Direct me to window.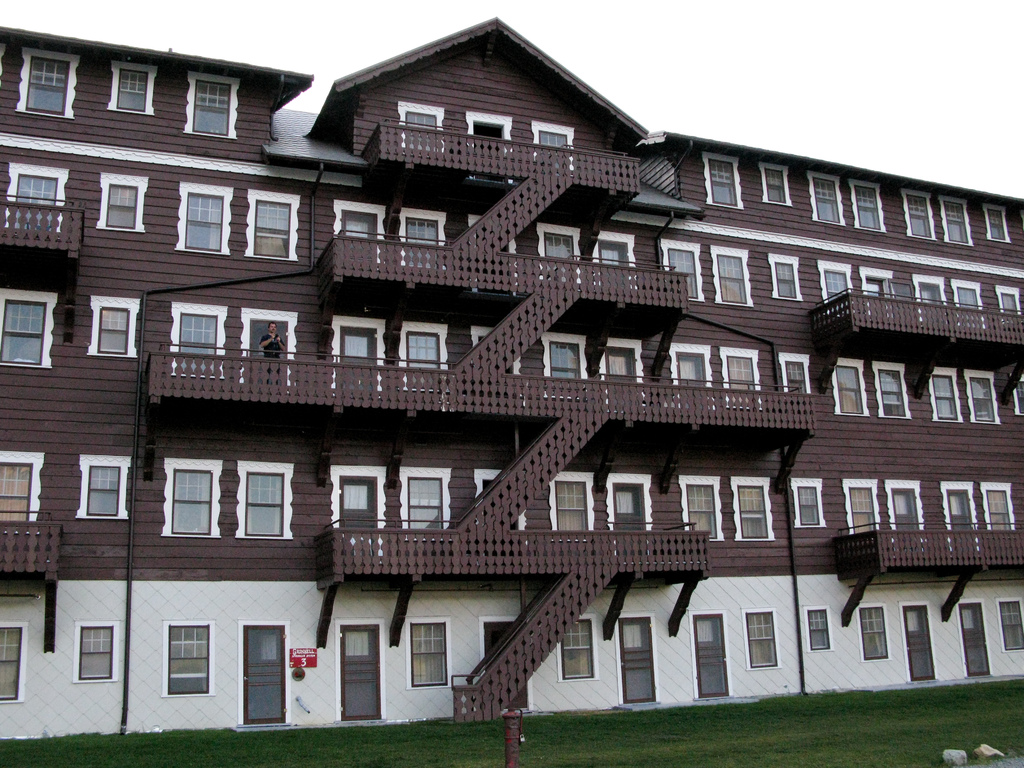
Direction: locate(334, 317, 387, 397).
